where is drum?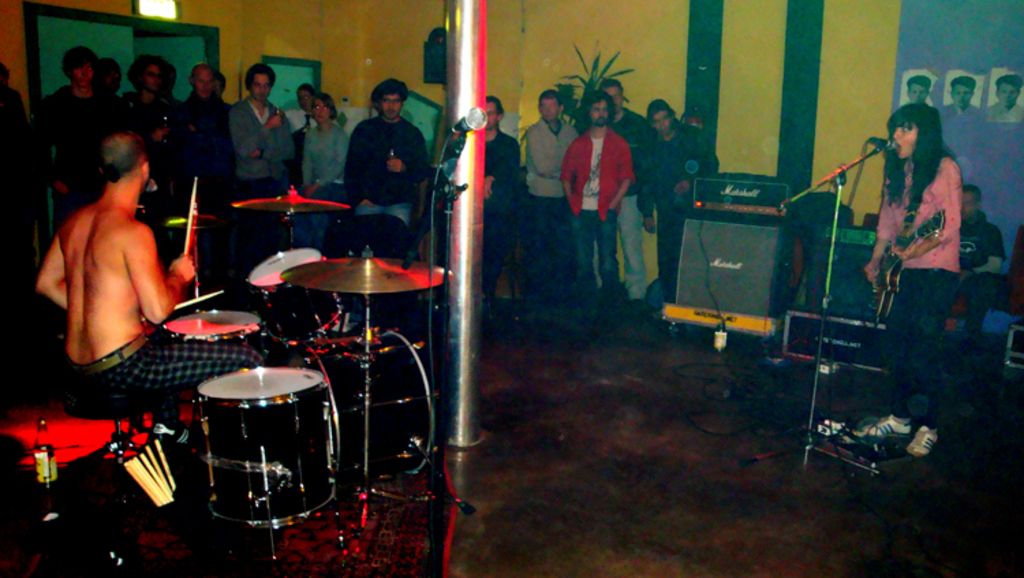
region(161, 307, 264, 343).
